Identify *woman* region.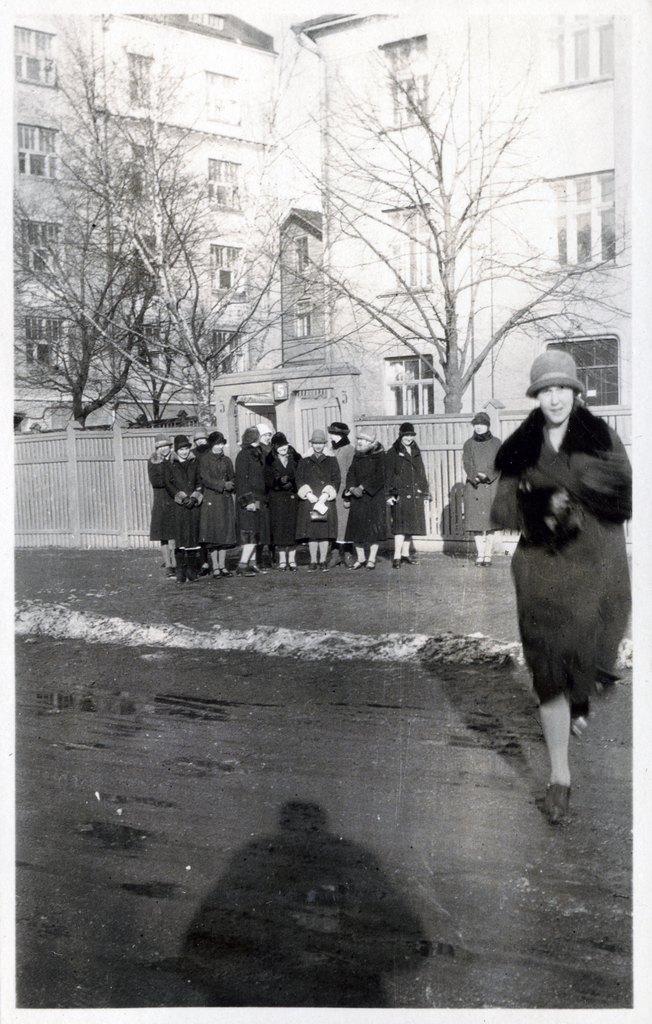
Region: {"left": 164, "top": 433, "right": 210, "bottom": 579}.
